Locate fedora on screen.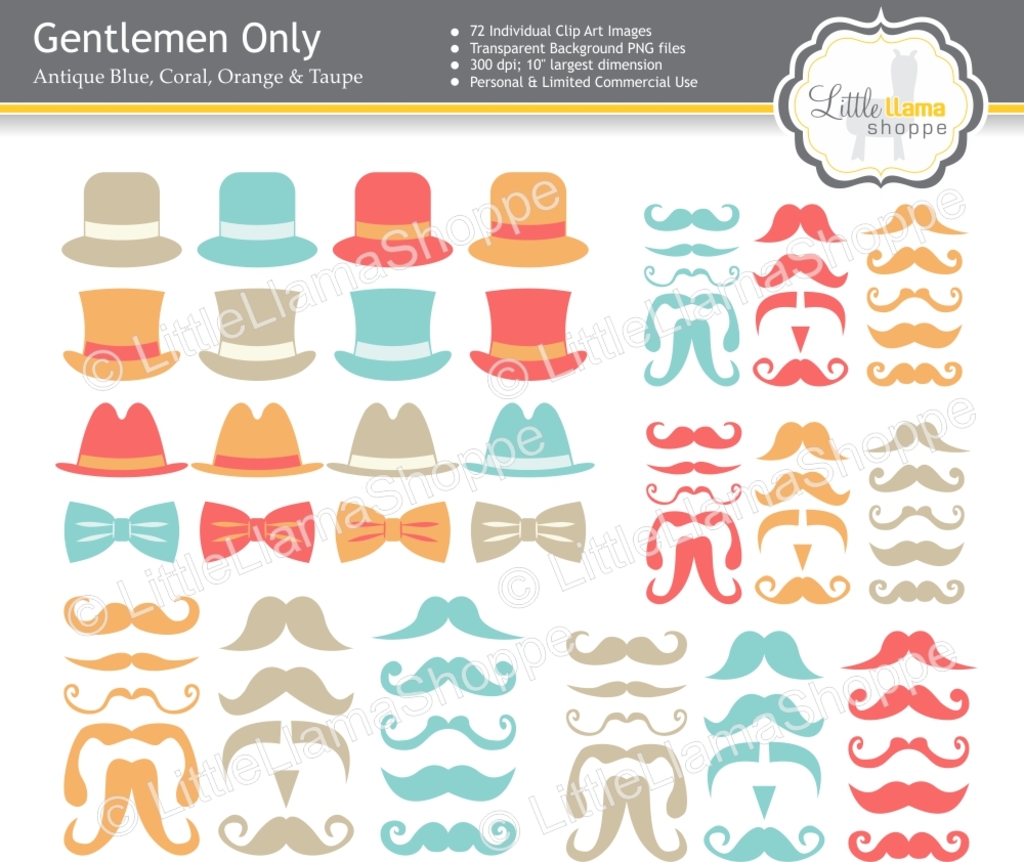
On screen at 194 400 317 478.
